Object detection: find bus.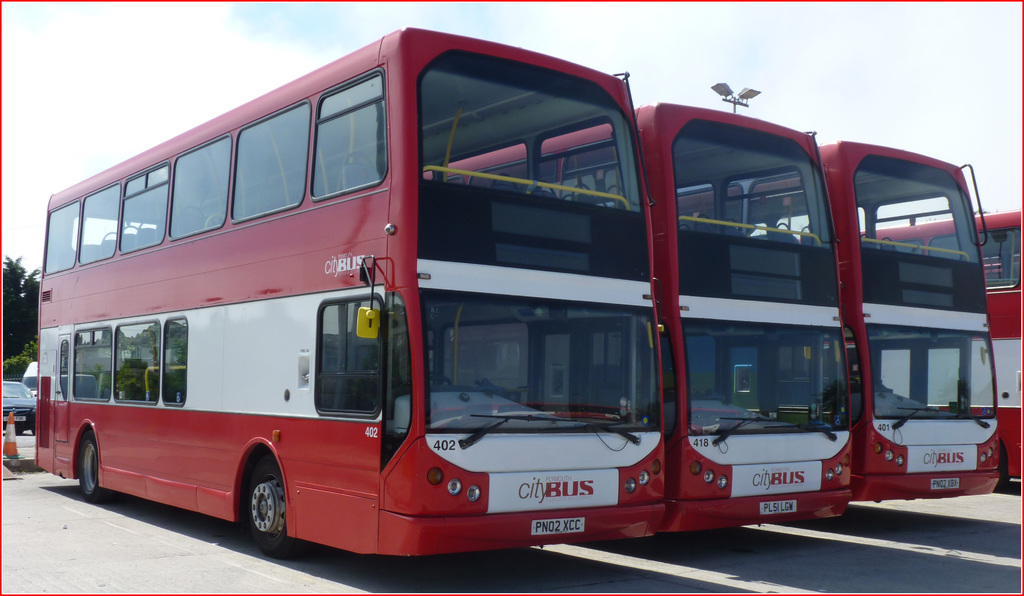
region(417, 96, 856, 542).
